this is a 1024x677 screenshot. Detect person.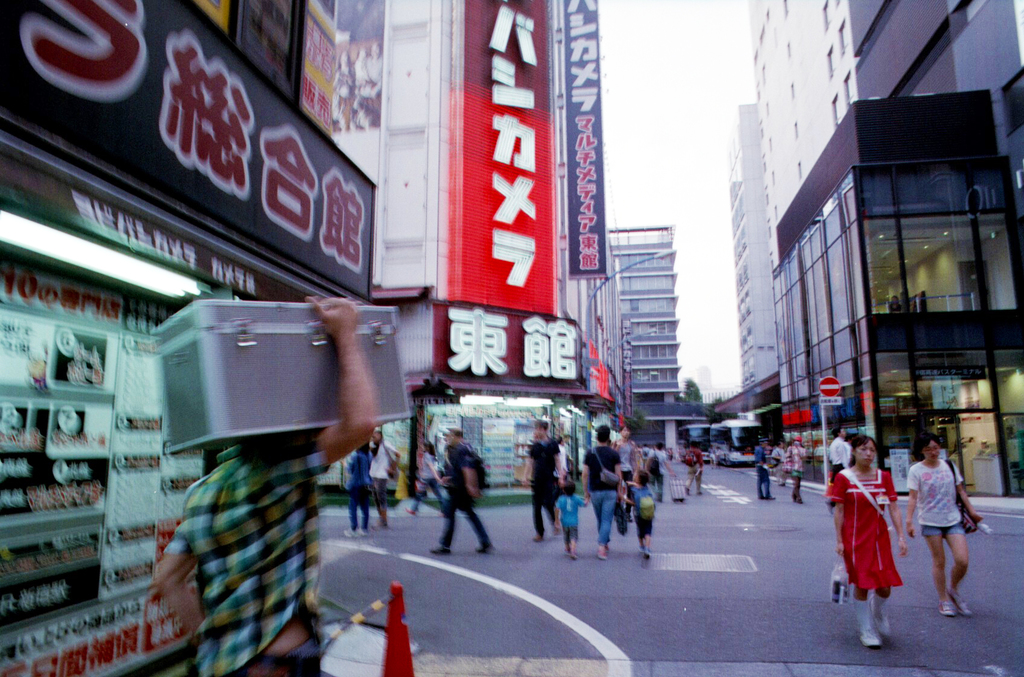
(819,430,904,648).
